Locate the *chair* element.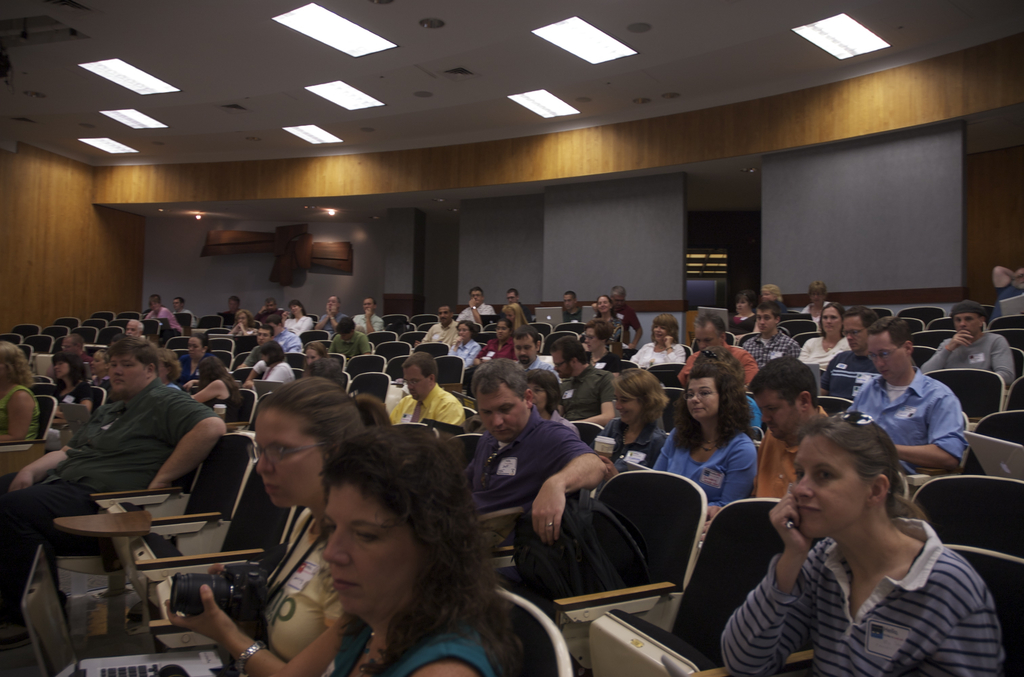
Element bbox: BBox(489, 468, 711, 676).
